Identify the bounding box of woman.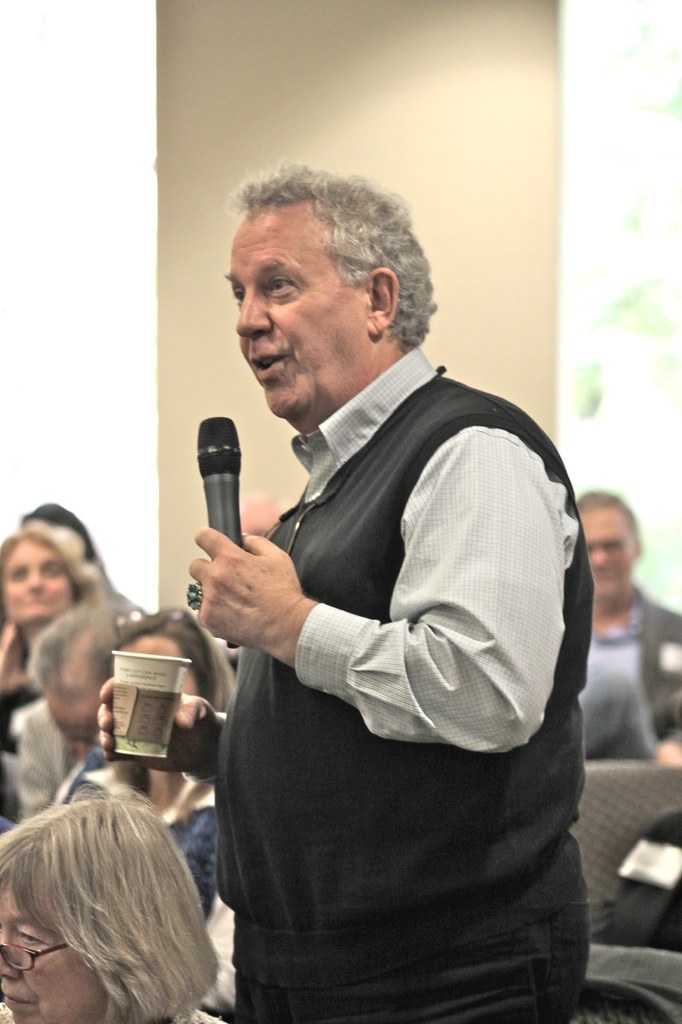
box=[58, 600, 243, 911].
